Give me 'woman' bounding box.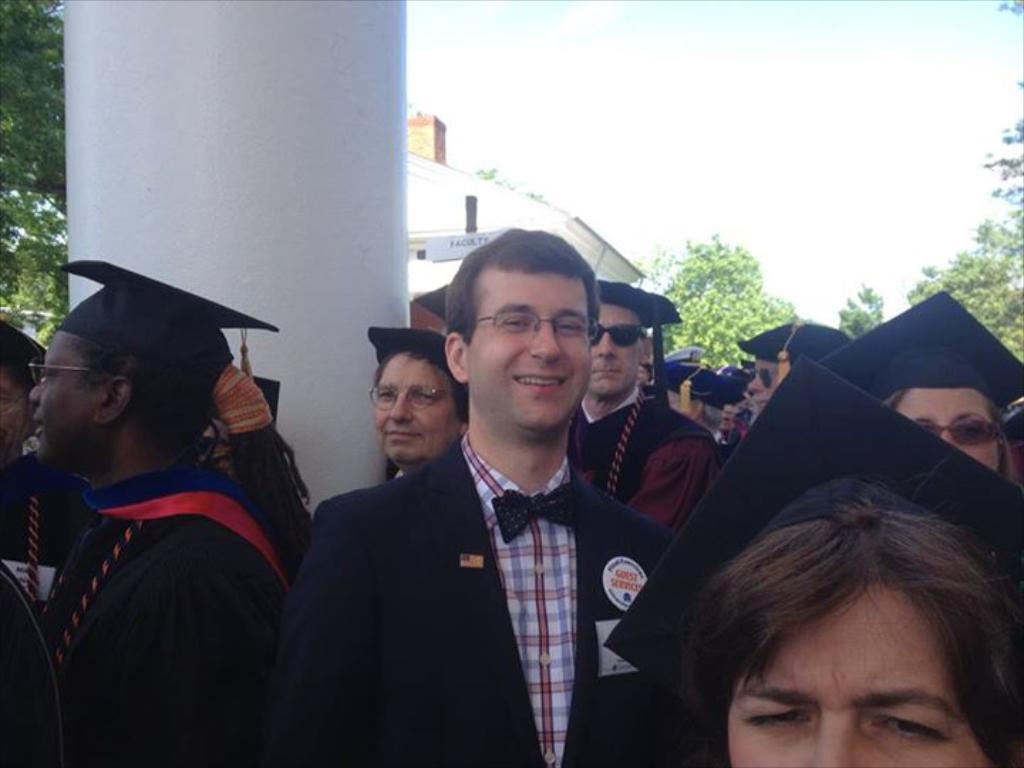
left=869, top=347, right=1023, bottom=496.
